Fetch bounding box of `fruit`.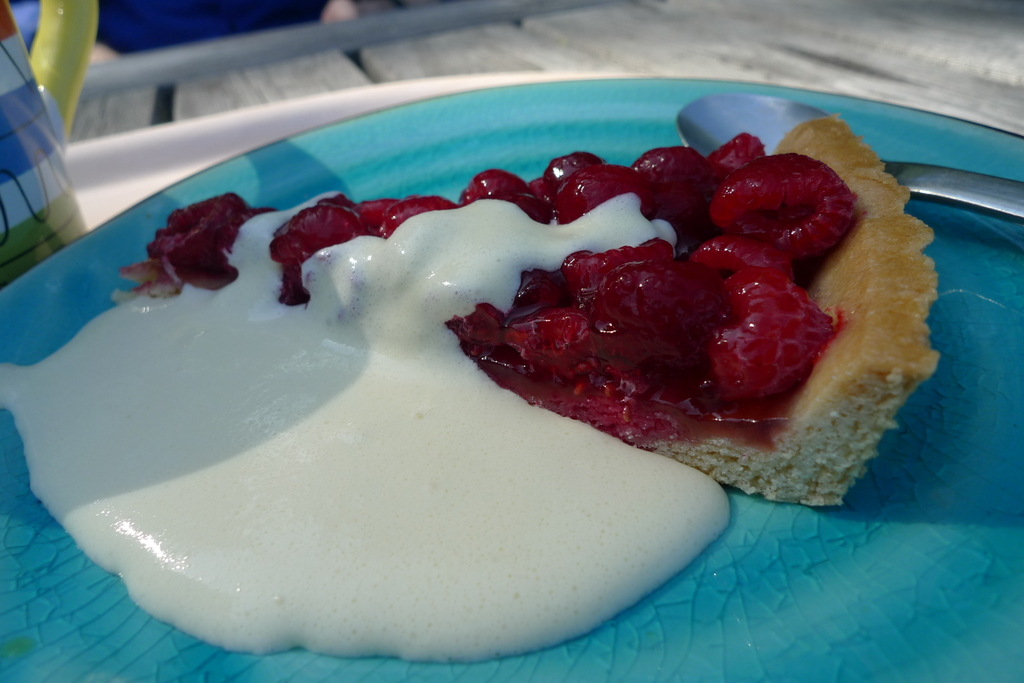
Bbox: select_region(711, 146, 883, 252).
